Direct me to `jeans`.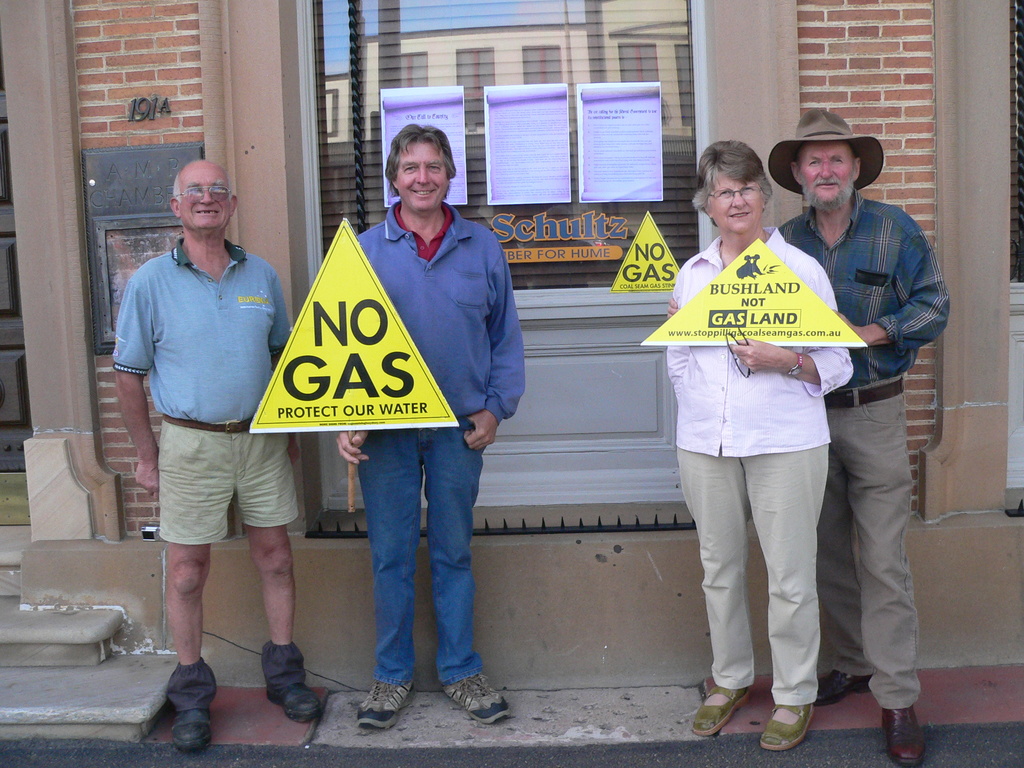
Direction: pyautogui.locateOnScreen(353, 414, 477, 688).
